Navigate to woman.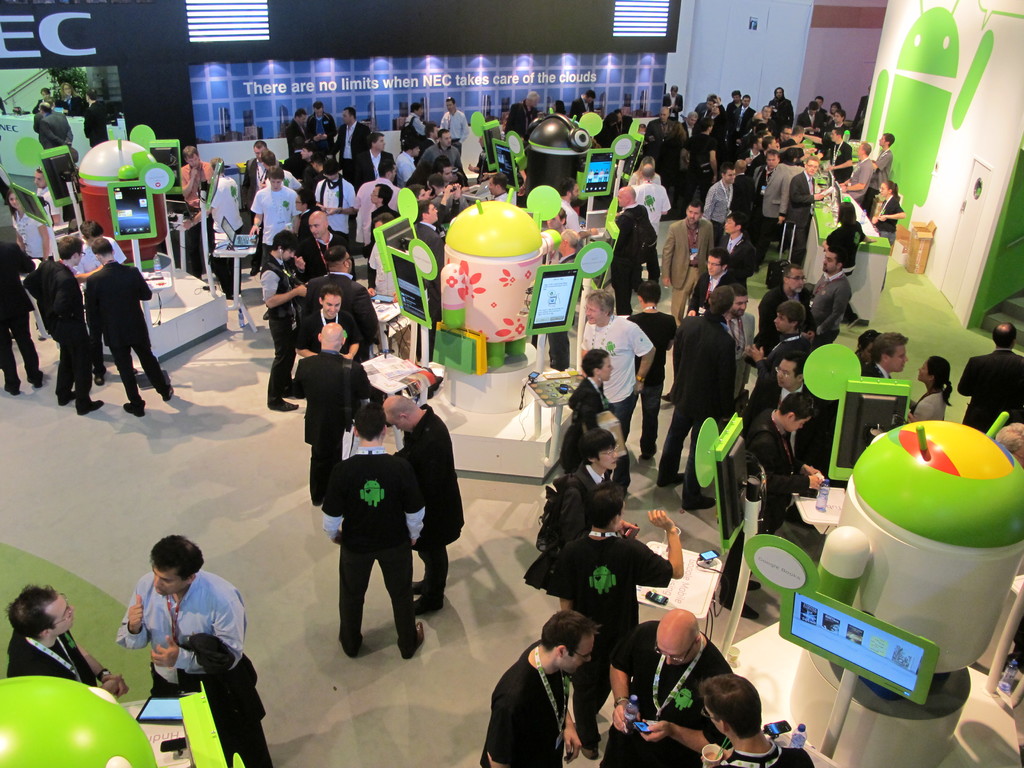
Navigation target: [x1=828, y1=102, x2=841, y2=118].
